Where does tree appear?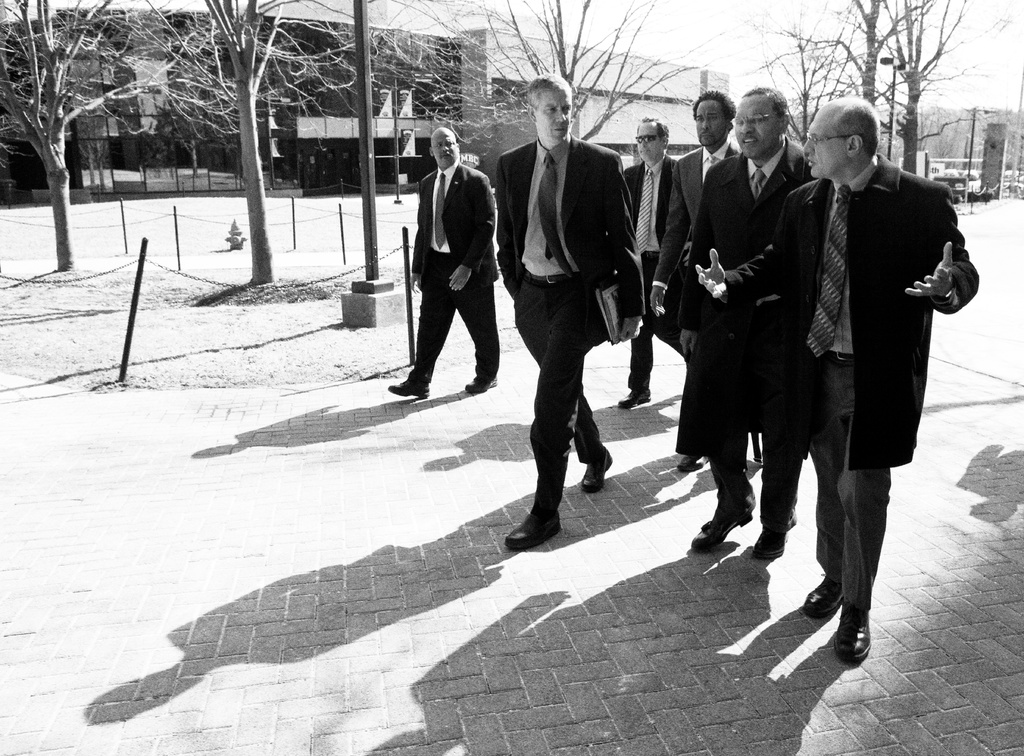
Appears at 410,0,707,139.
